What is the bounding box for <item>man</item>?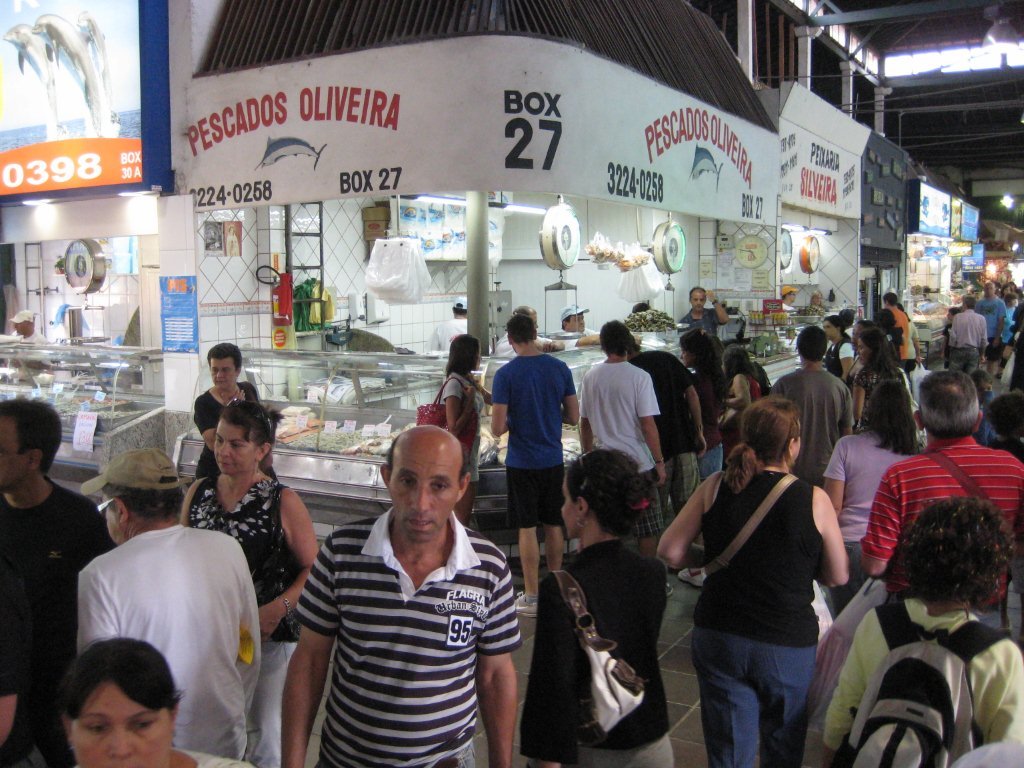
locate(268, 418, 532, 754).
